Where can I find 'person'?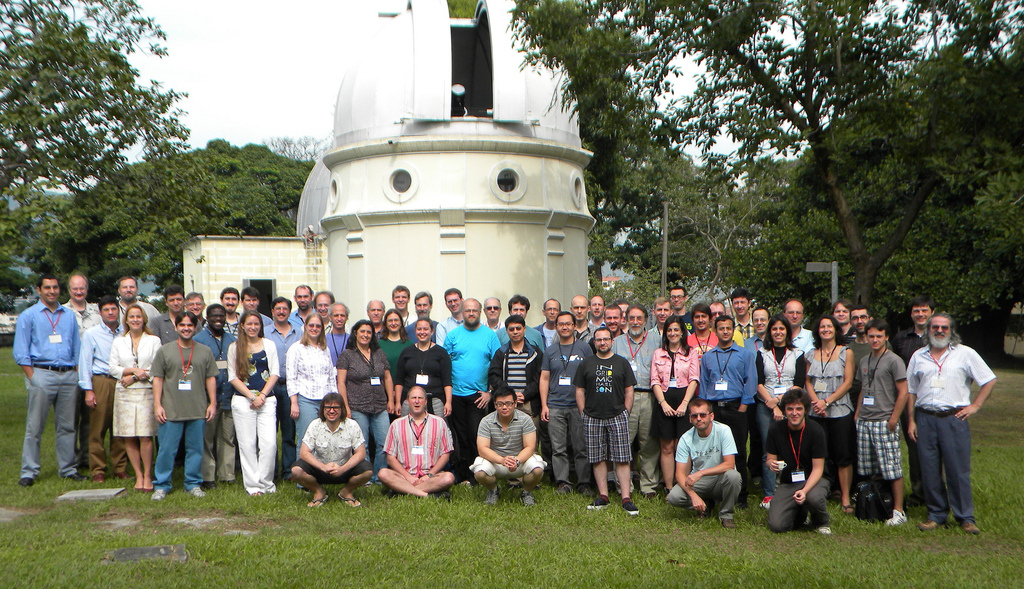
You can find it at x1=620, y1=308, x2=660, y2=486.
